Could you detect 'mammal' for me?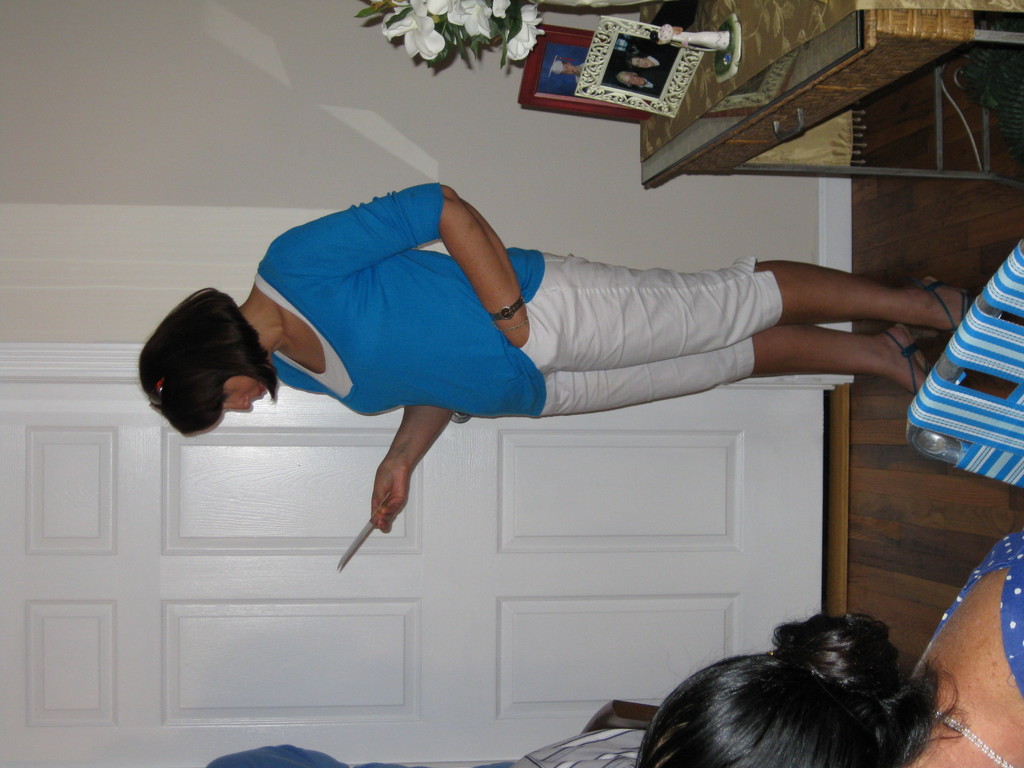
Detection result: <bbox>620, 48, 676, 76</bbox>.
